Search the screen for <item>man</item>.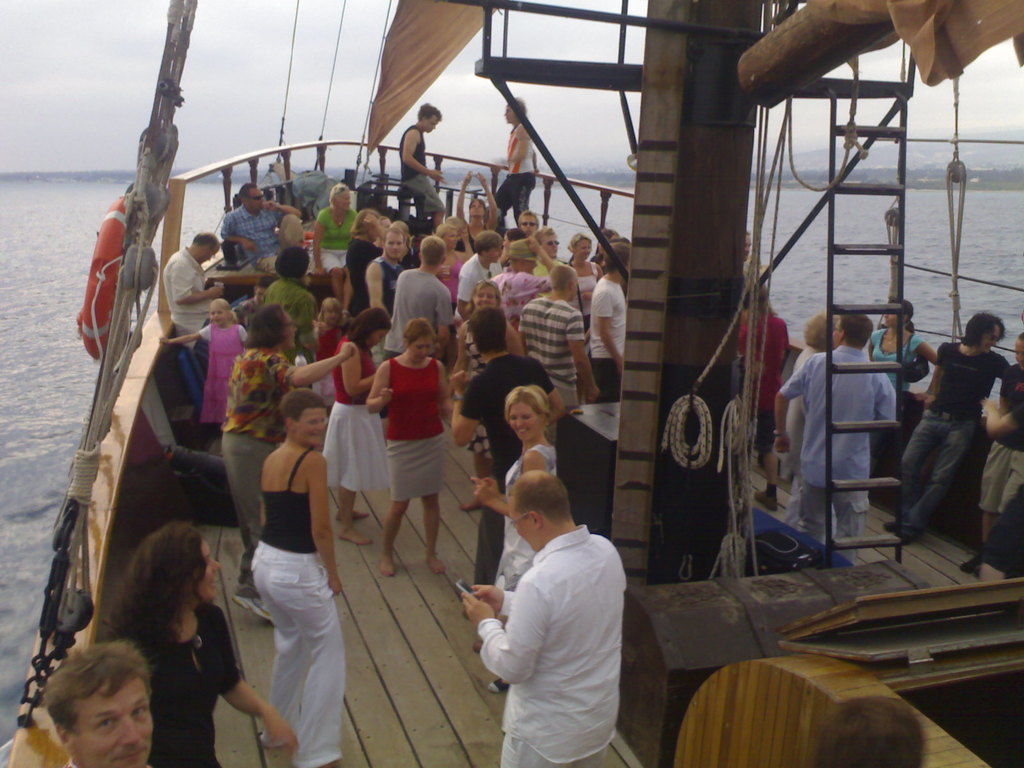
Found at left=397, top=99, right=445, bottom=230.
